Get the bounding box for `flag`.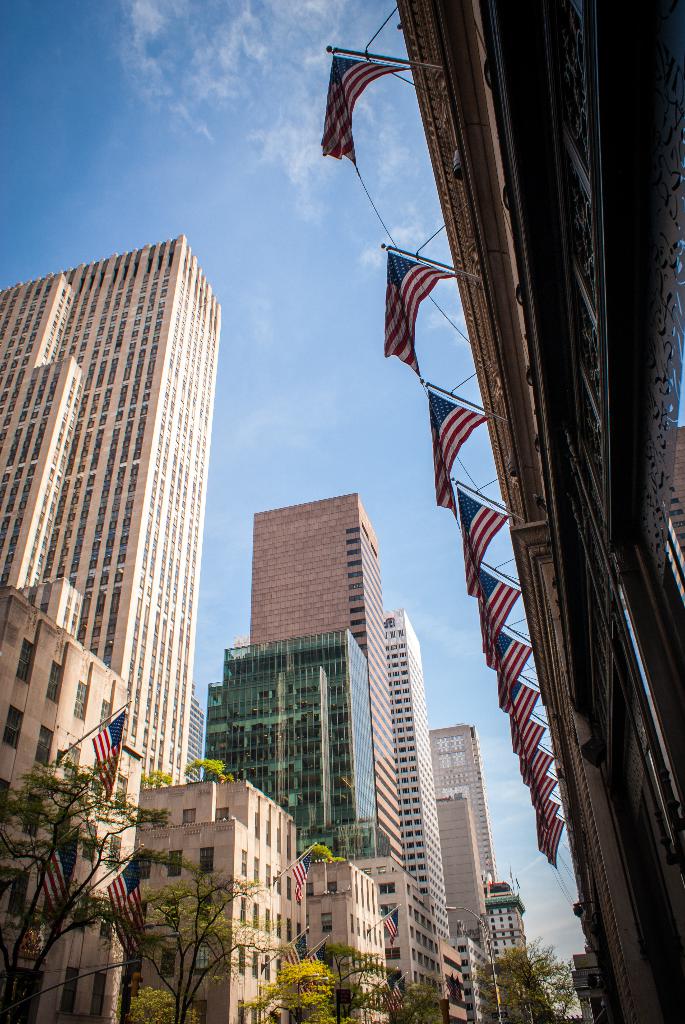
(left=292, top=850, right=317, bottom=897).
